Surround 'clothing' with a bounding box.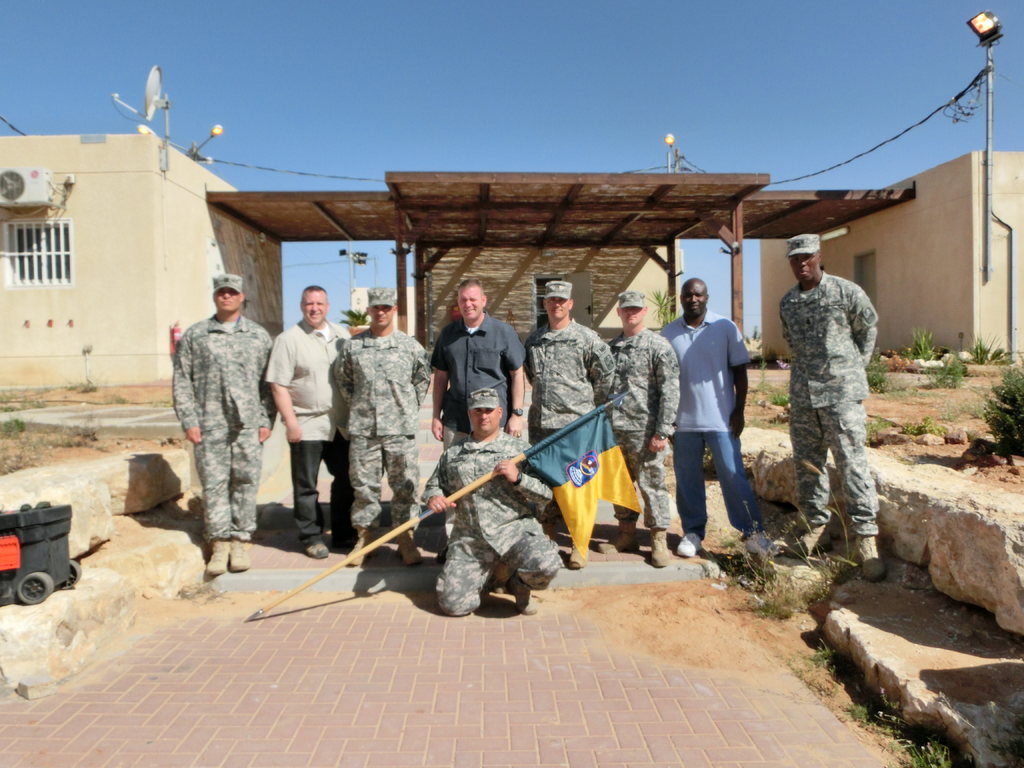
region(776, 243, 888, 558).
